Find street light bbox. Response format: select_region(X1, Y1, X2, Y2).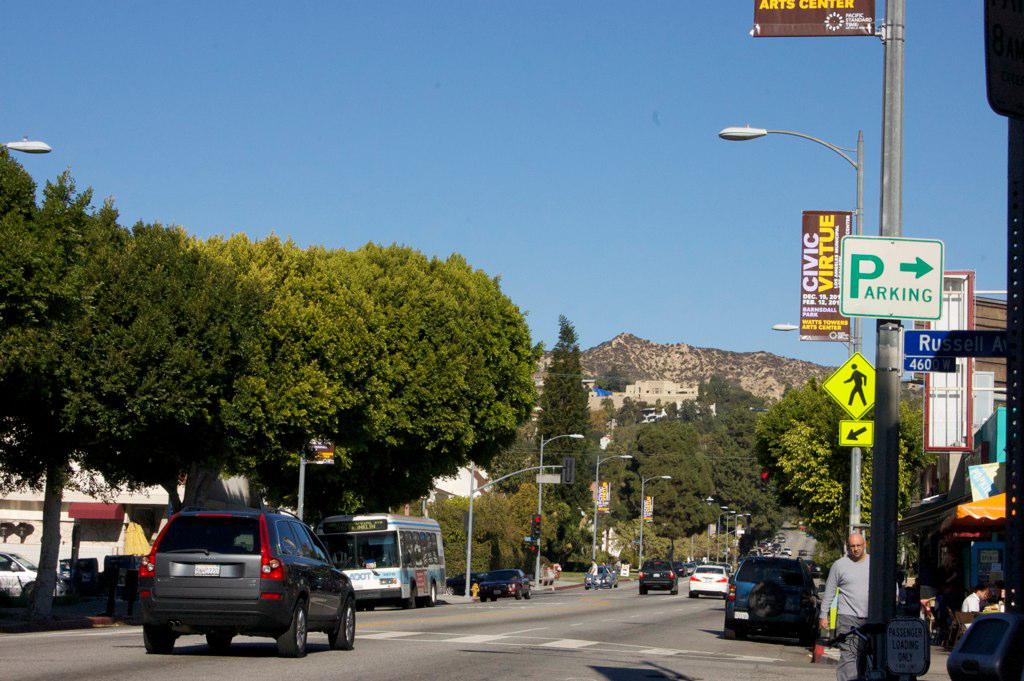
select_region(289, 449, 340, 526).
